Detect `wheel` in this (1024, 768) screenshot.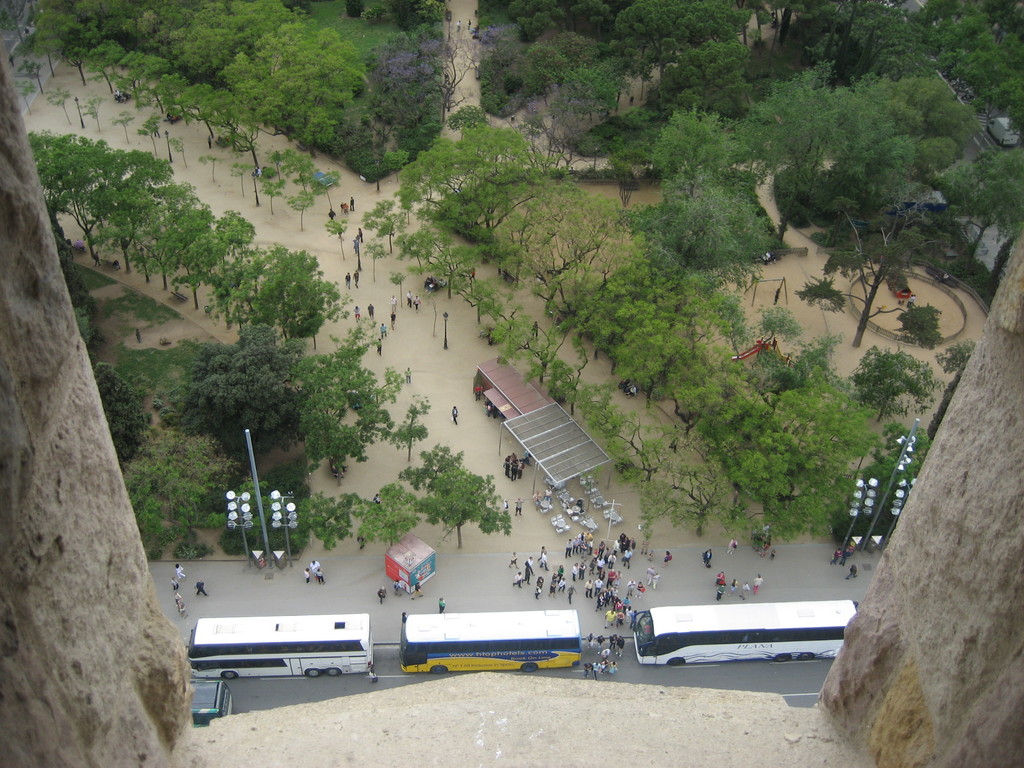
Detection: 668, 659, 682, 664.
